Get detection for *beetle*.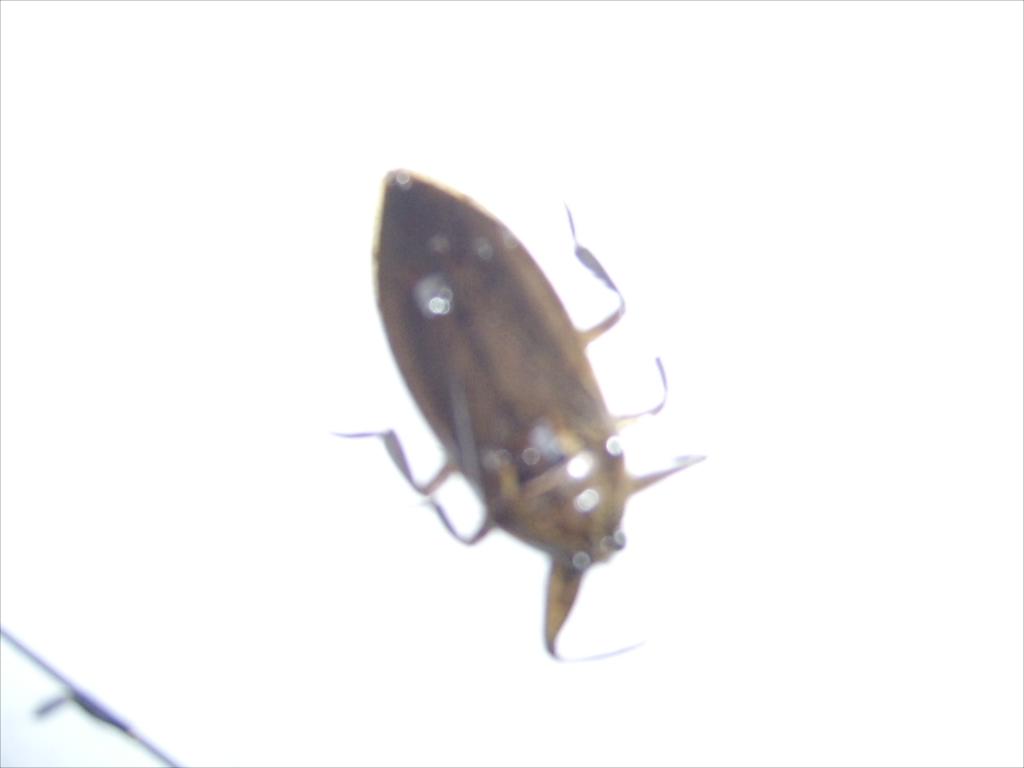
Detection: (x1=323, y1=154, x2=710, y2=666).
